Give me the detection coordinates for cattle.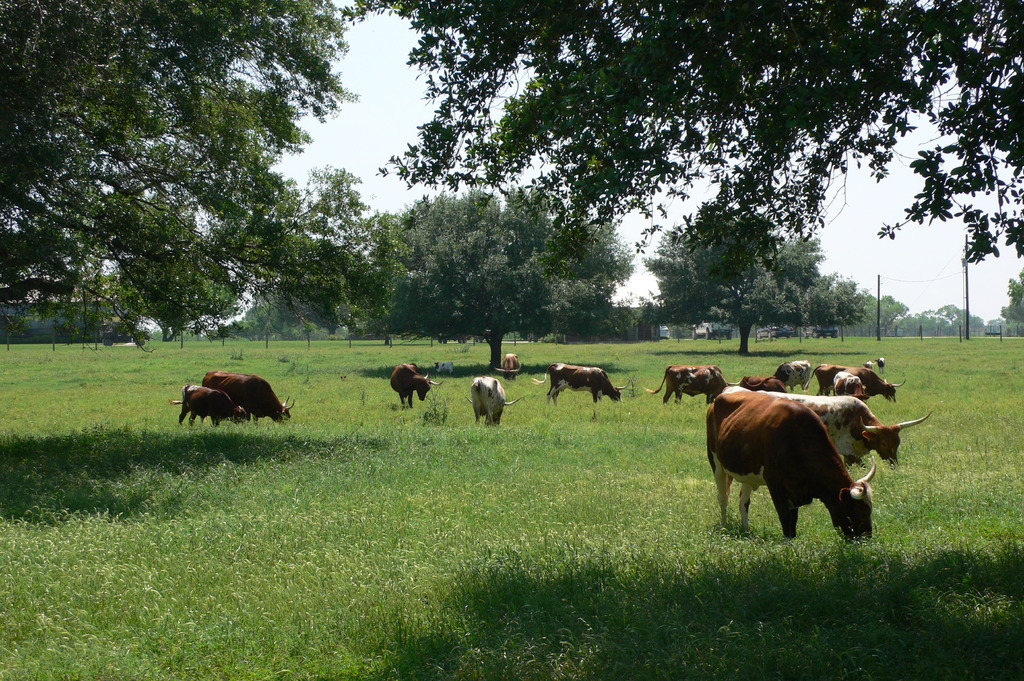
l=643, t=367, r=732, b=406.
